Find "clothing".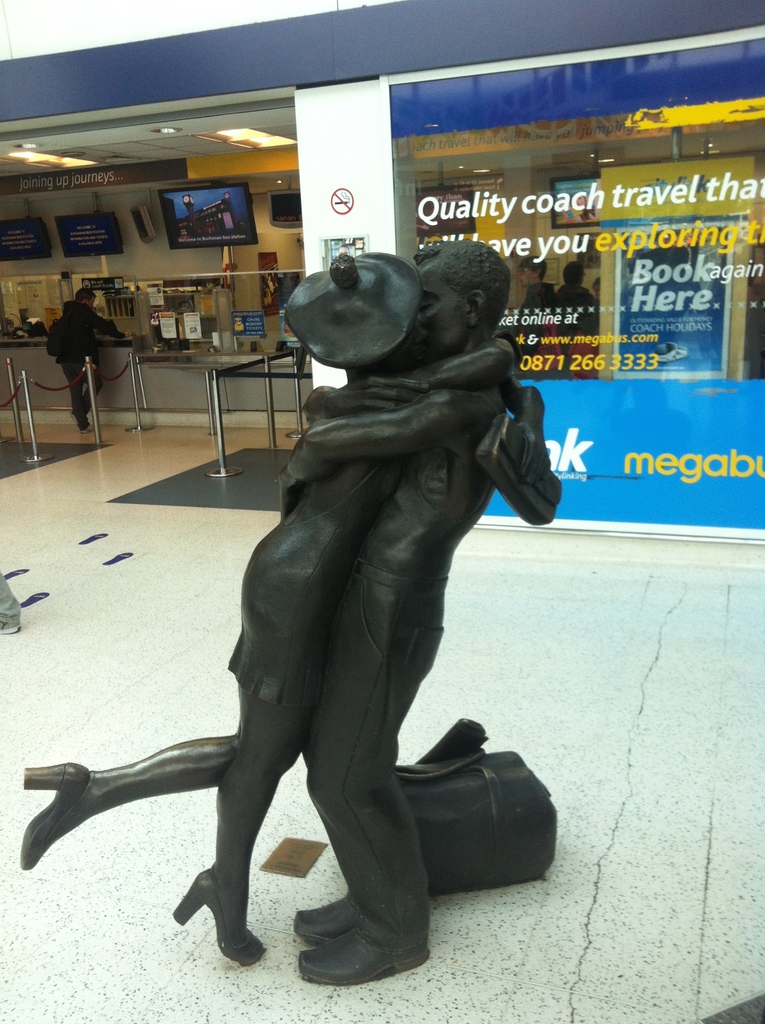
bbox=[303, 395, 563, 974].
